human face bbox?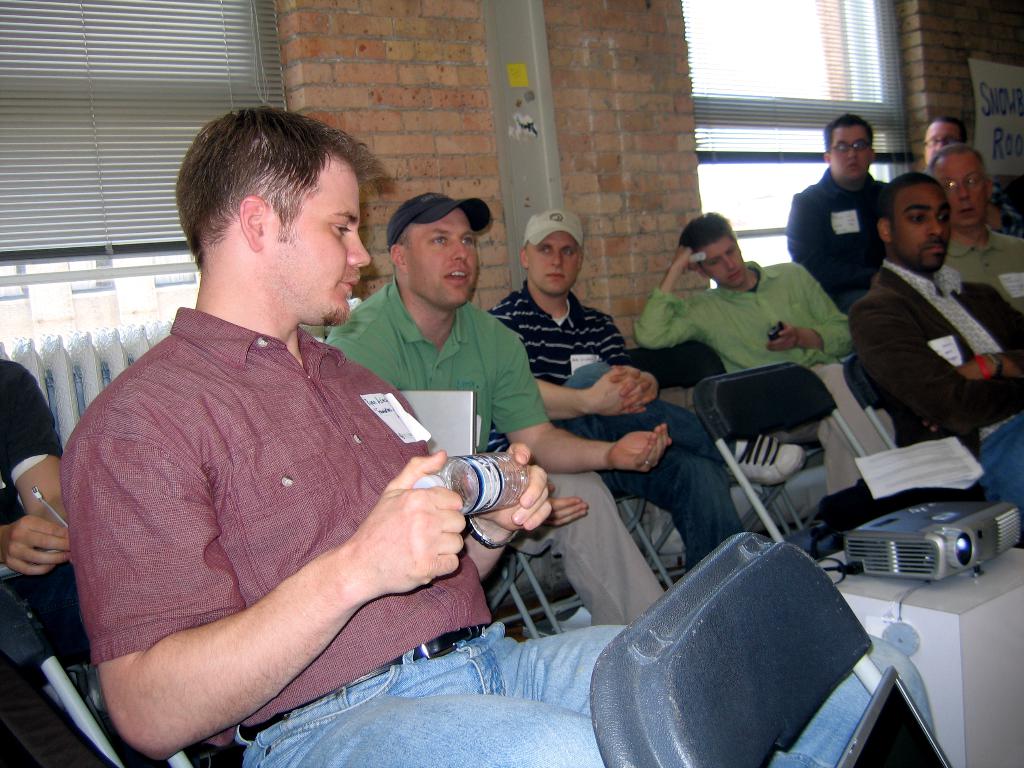
273, 157, 367, 324
